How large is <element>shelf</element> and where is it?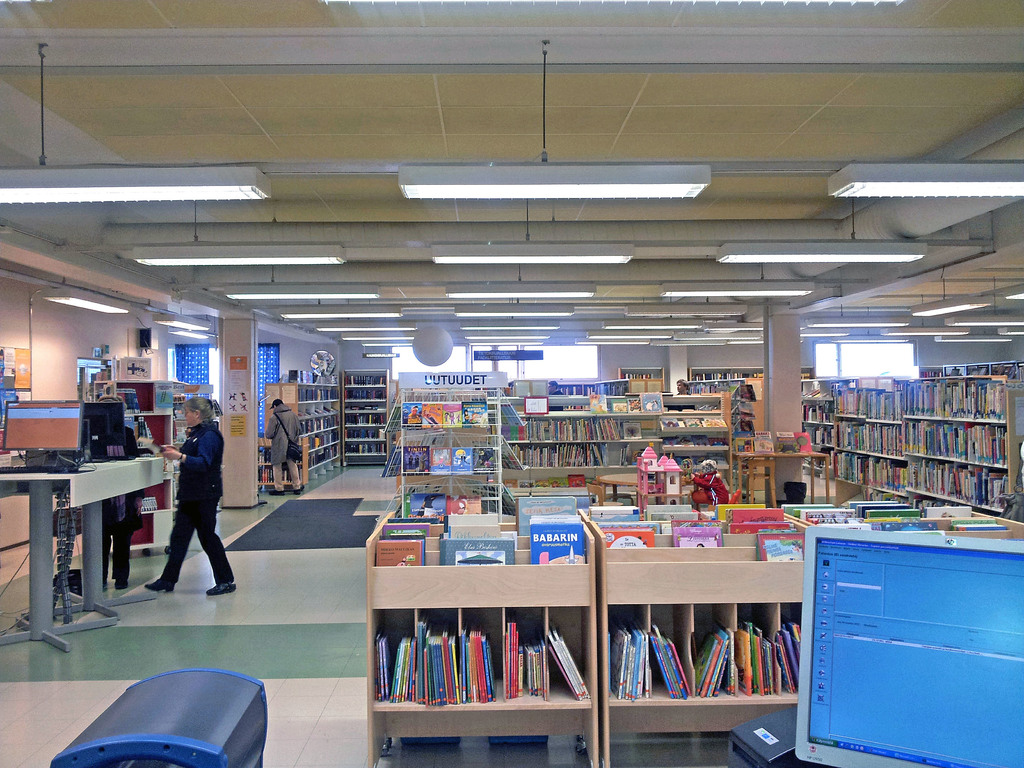
Bounding box: (294,456,303,465).
